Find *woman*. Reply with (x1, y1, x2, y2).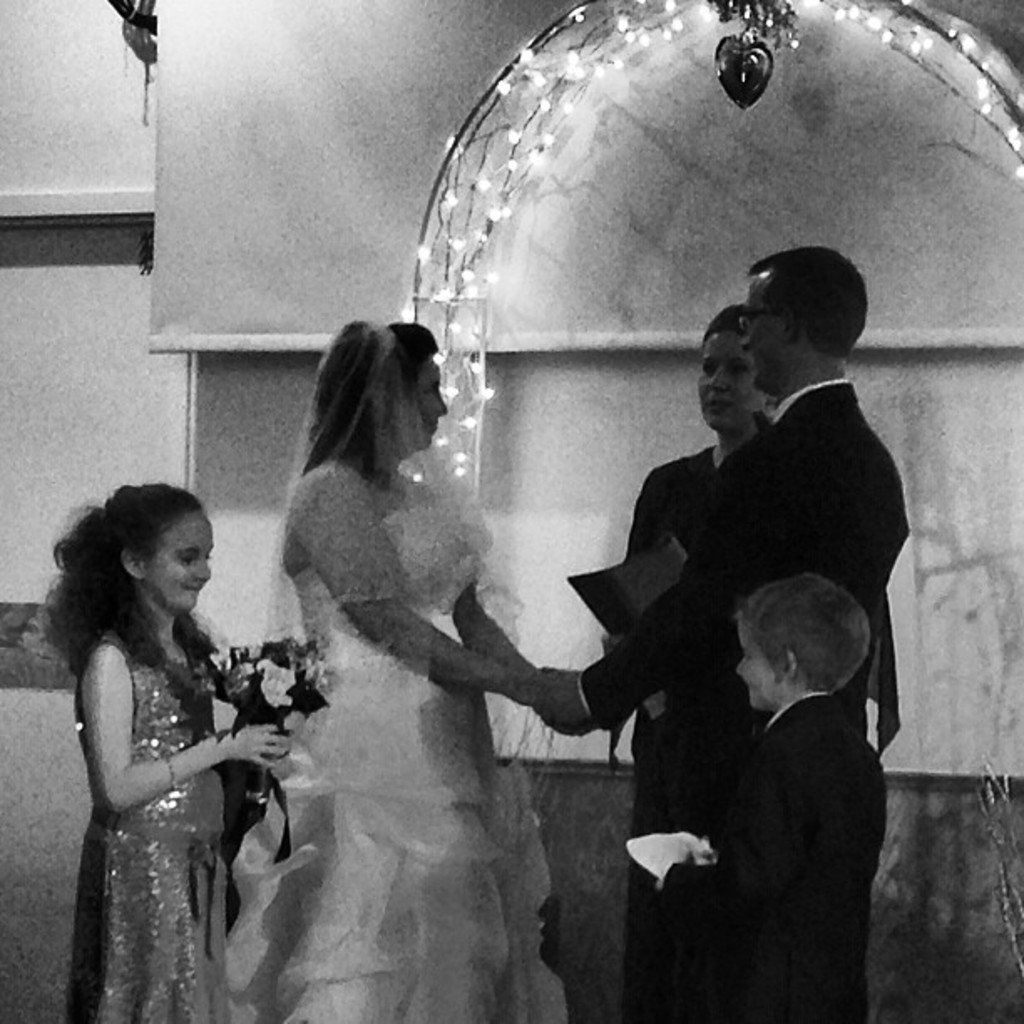
(509, 298, 830, 1009).
